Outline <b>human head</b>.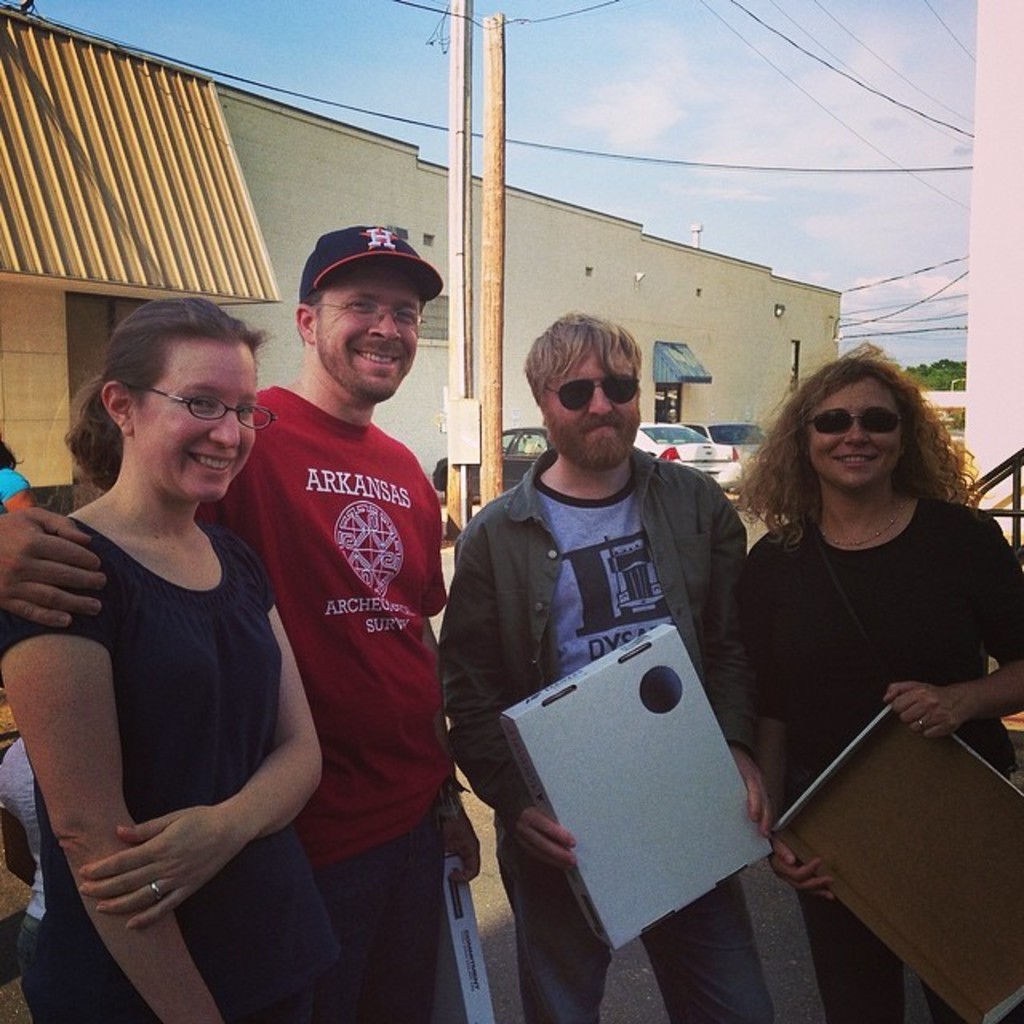
Outline: rect(762, 352, 914, 496).
